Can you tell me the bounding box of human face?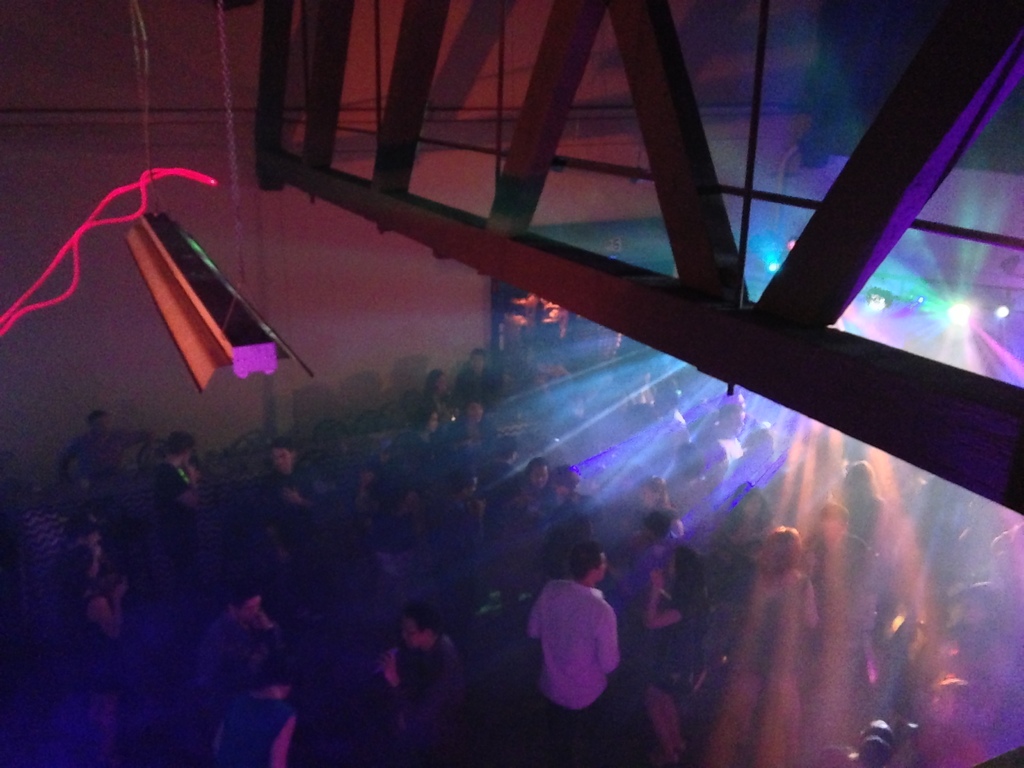
region(246, 645, 262, 668).
